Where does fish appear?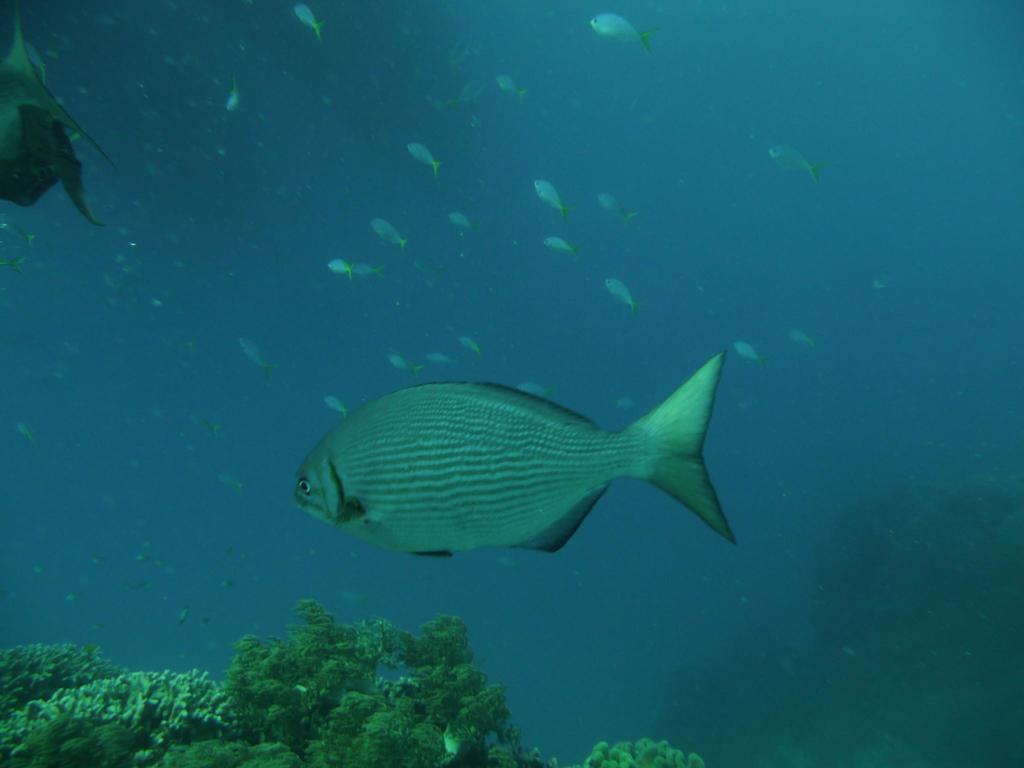
Appears at 773 144 824 186.
